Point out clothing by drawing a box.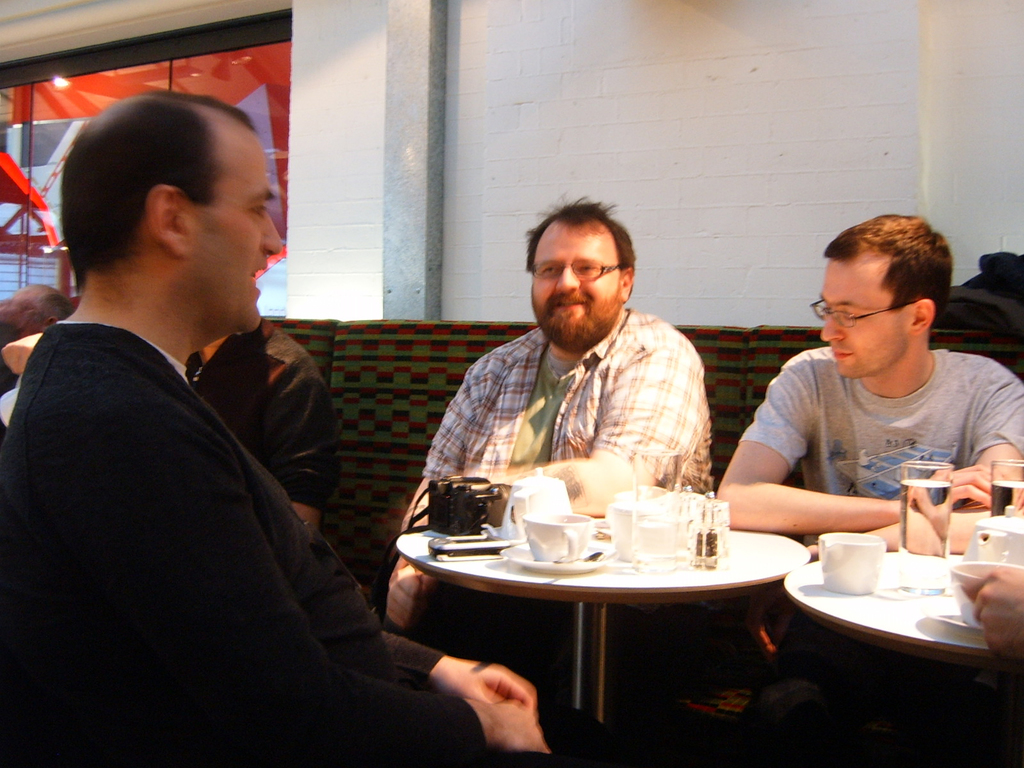
(left=0, top=319, right=625, bottom=767).
